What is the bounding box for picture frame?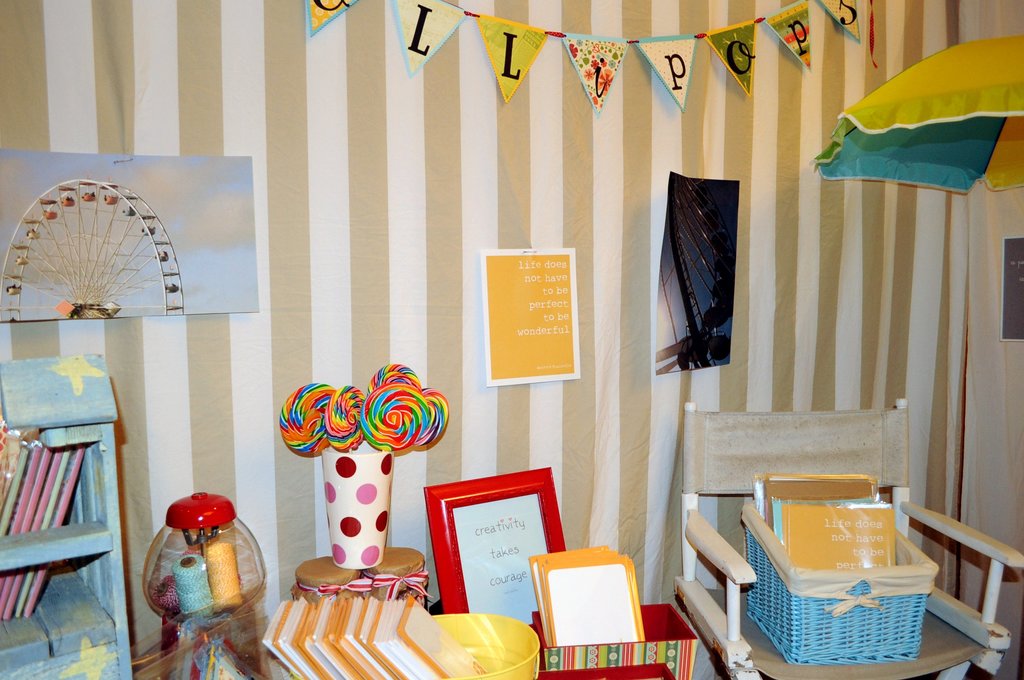
<box>481,248,578,391</box>.
